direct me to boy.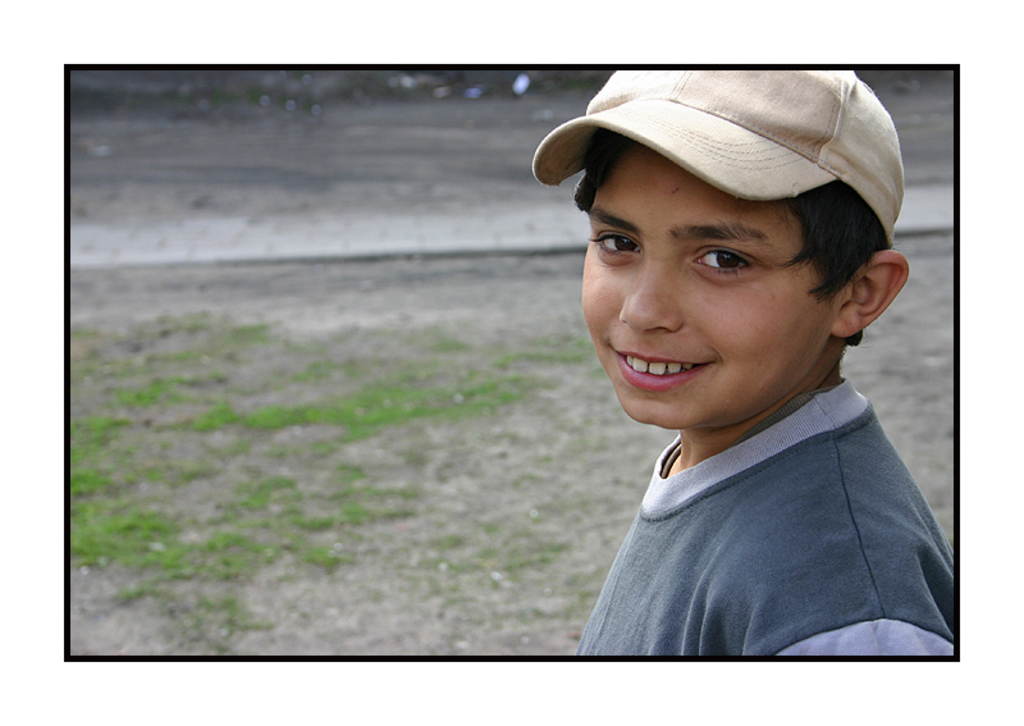
Direction: 532,68,954,668.
